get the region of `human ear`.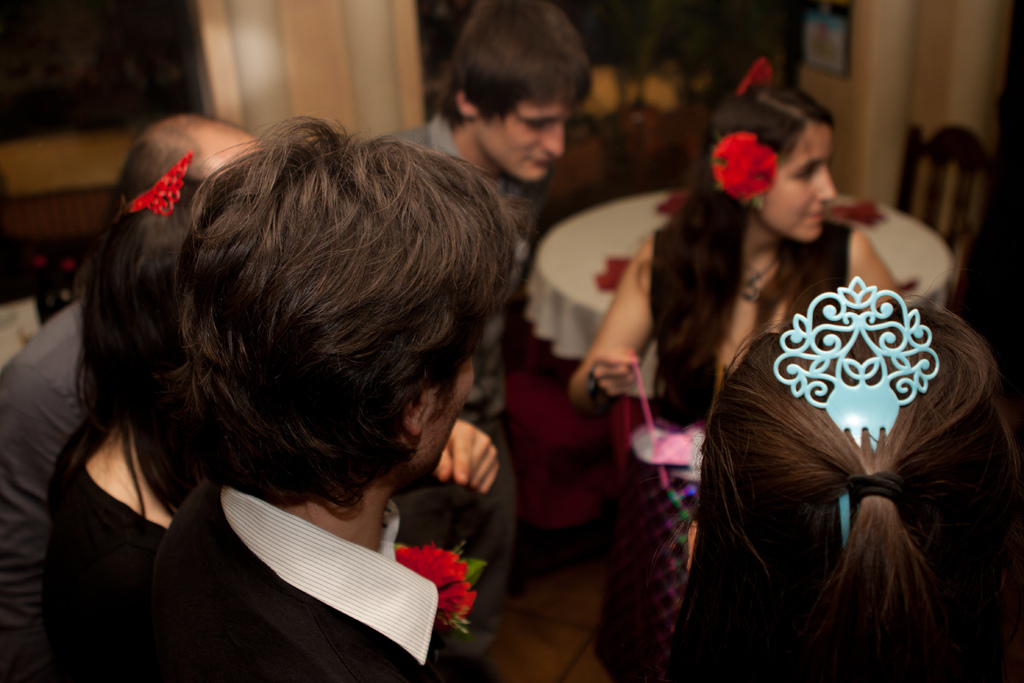
left=461, top=93, right=474, bottom=112.
